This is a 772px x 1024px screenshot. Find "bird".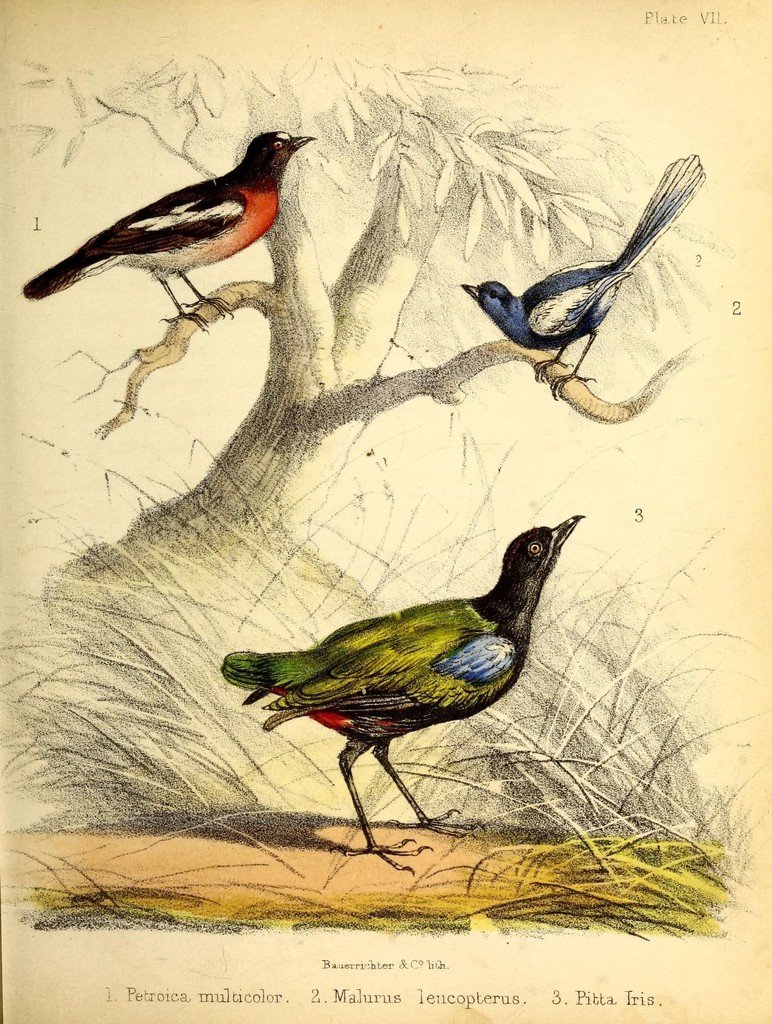
Bounding box: select_region(451, 150, 716, 413).
